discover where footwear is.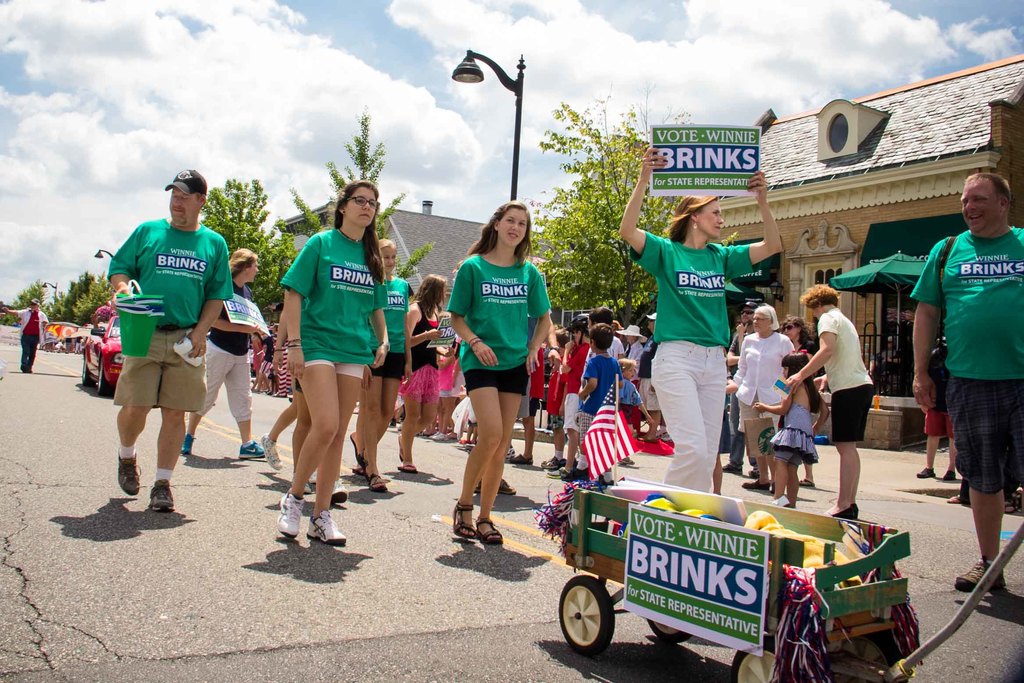
Discovered at 917/465/936/477.
